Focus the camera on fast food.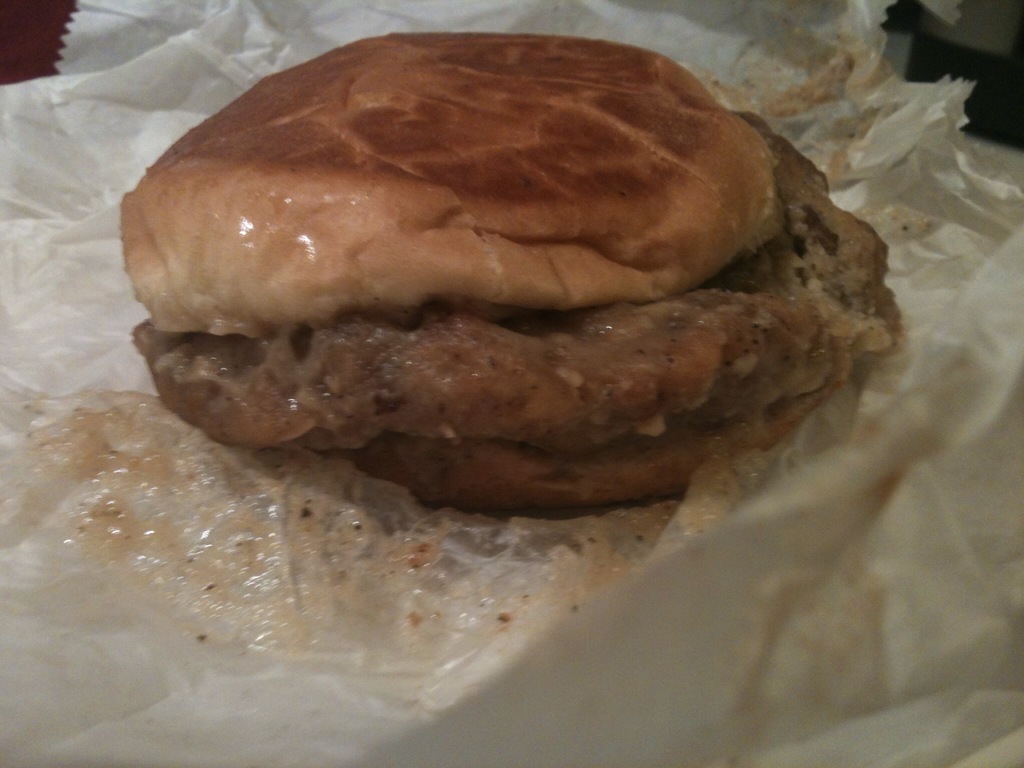
Focus region: left=109, top=6, right=860, bottom=513.
